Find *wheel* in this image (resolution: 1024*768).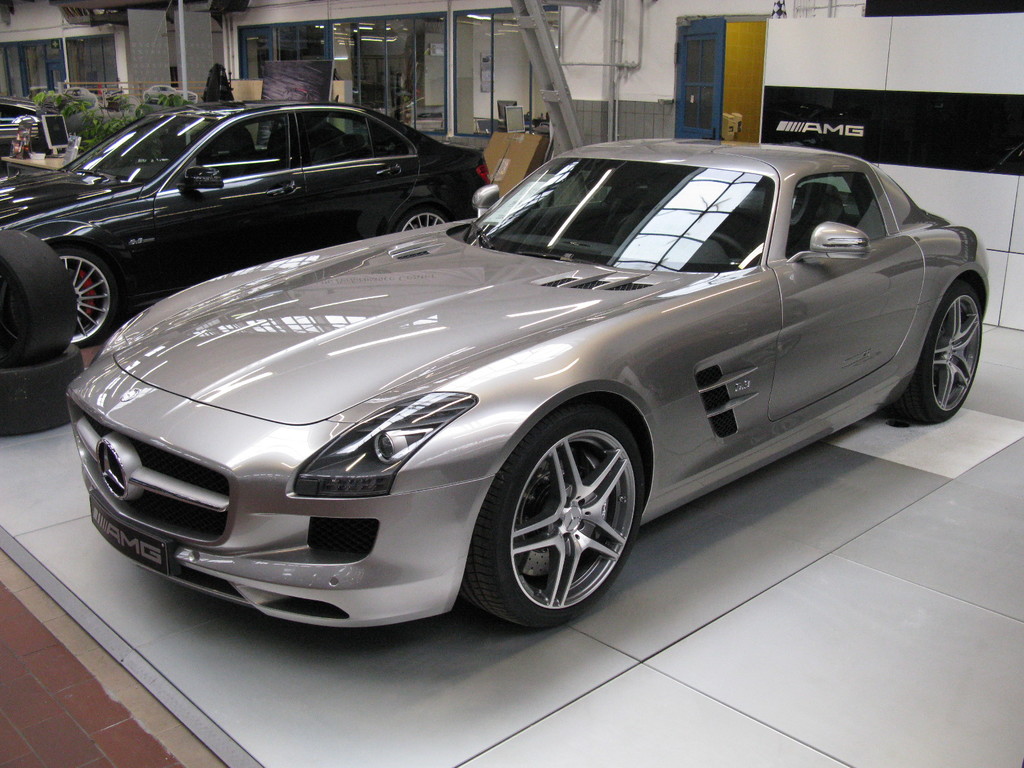
select_region(46, 241, 128, 351).
